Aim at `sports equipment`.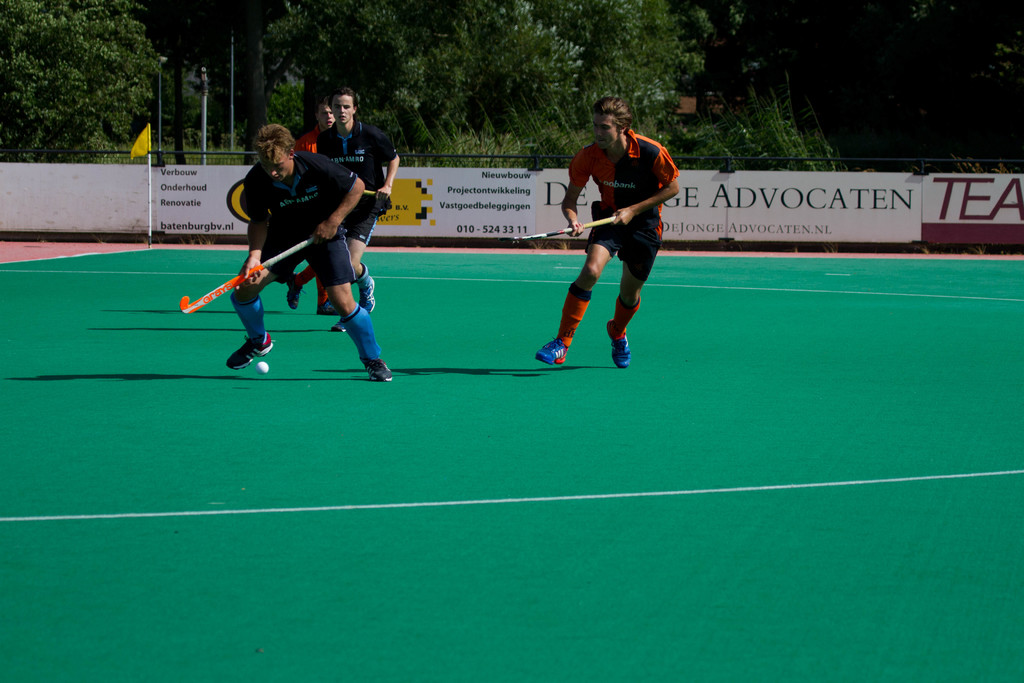
Aimed at x1=359 y1=357 x2=396 y2=382.
